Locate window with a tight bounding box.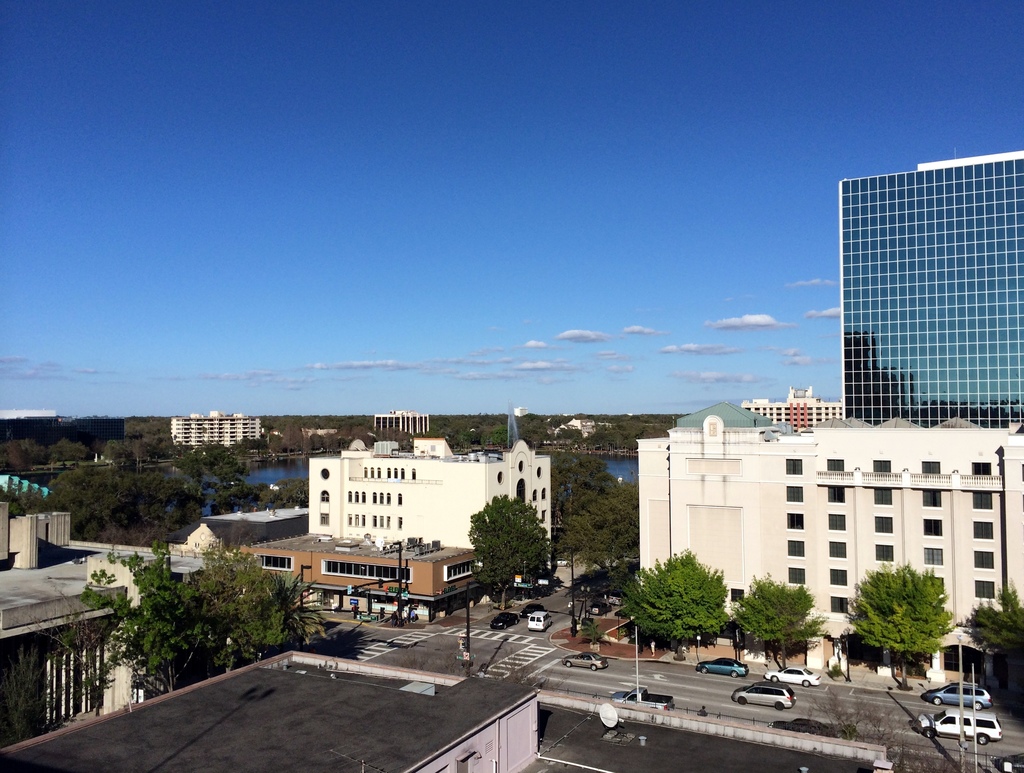
[831,567,850,586].
